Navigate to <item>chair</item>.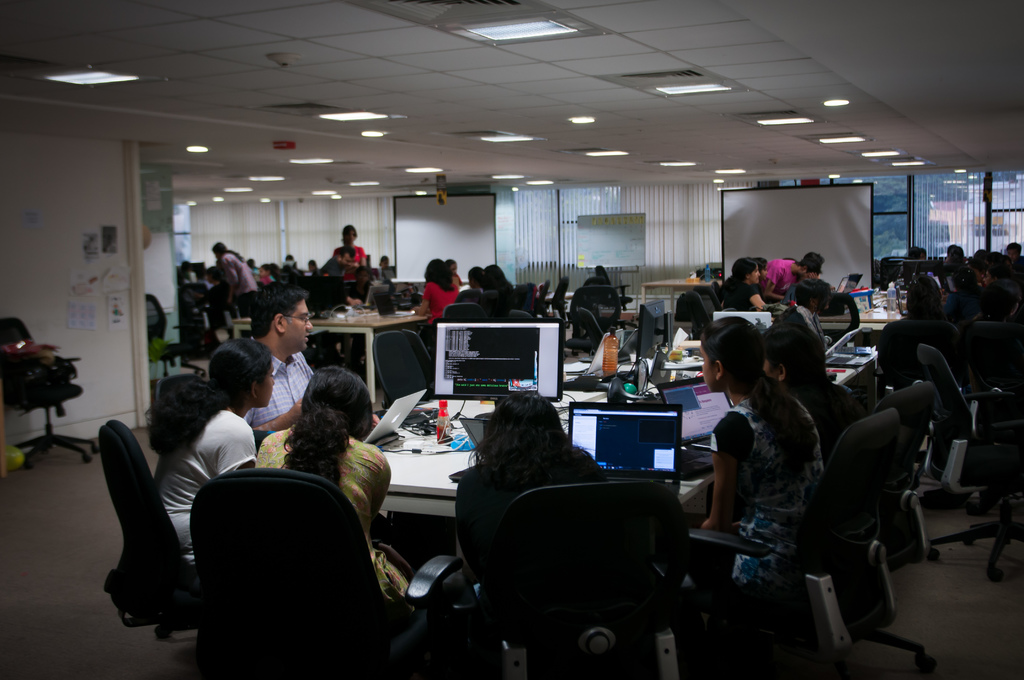
Navigation target: bbox(476, 482, 691, 679).
